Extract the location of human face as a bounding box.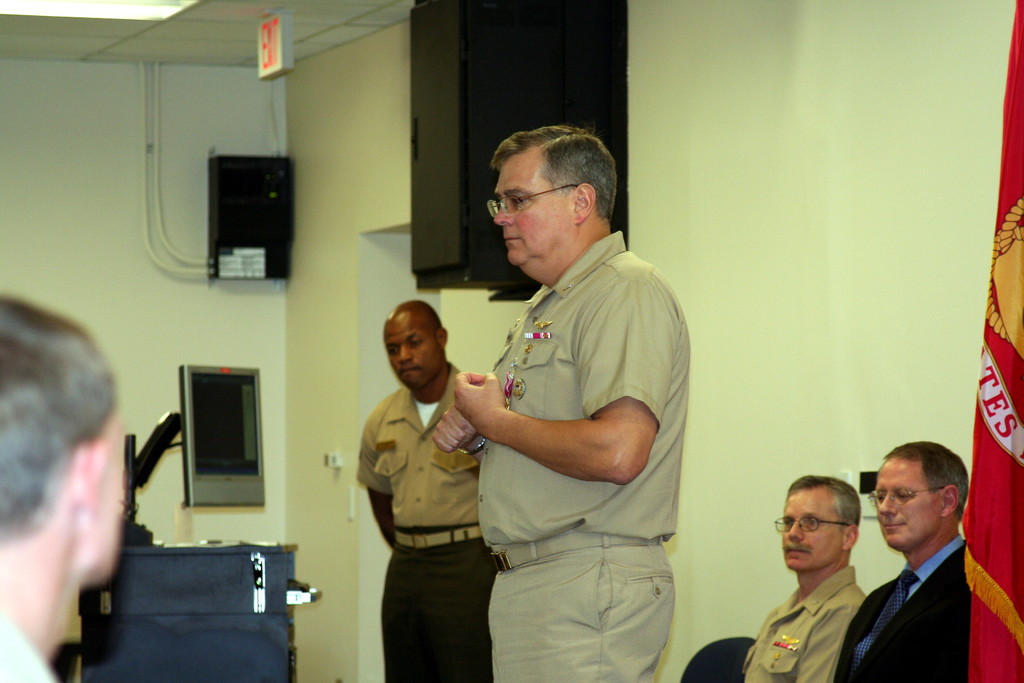
<bbox>383, 321, 446, 391</bbox>.
